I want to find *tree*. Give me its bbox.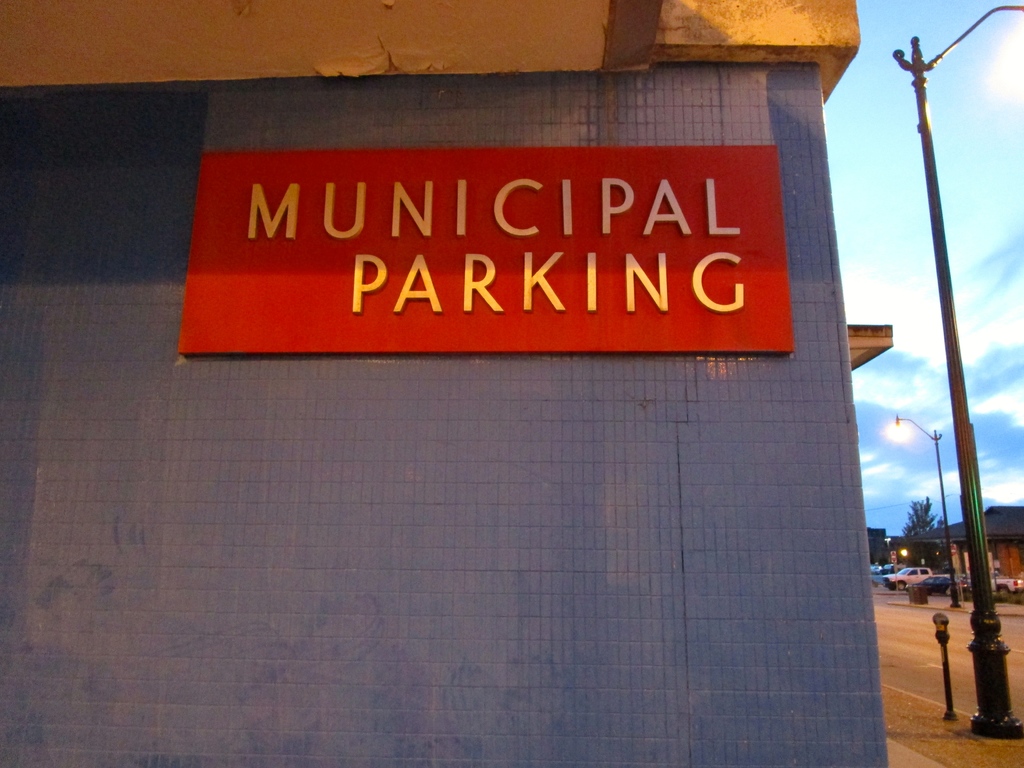
{"left": 891, "top": 491, "right": 948, "bottom": 545}.
